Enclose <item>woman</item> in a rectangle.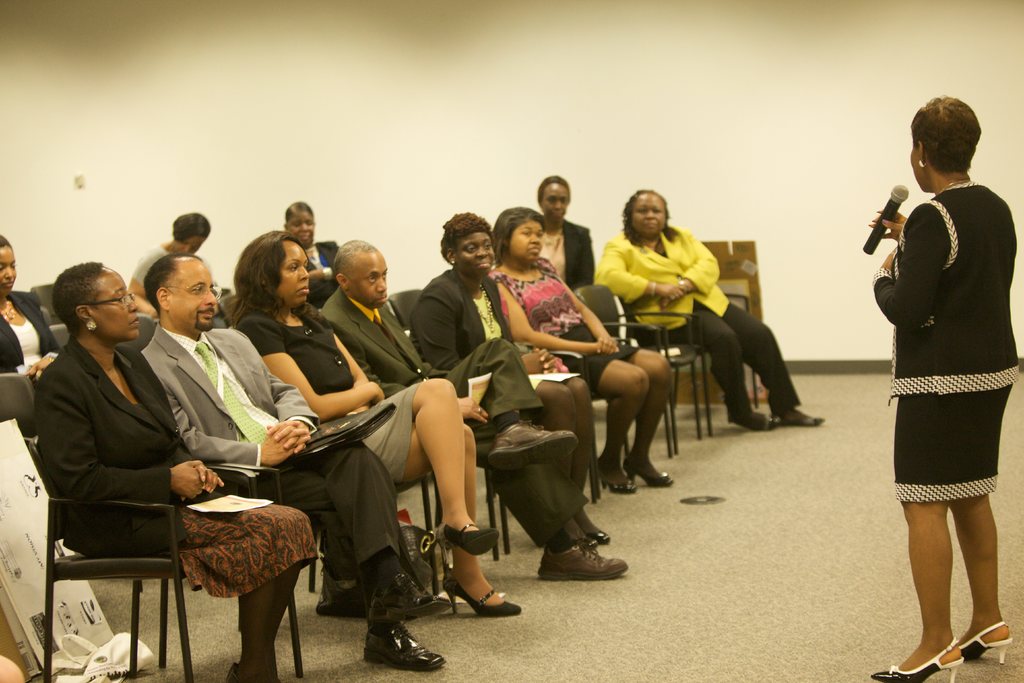
<box>490,205,675,494</box>.
